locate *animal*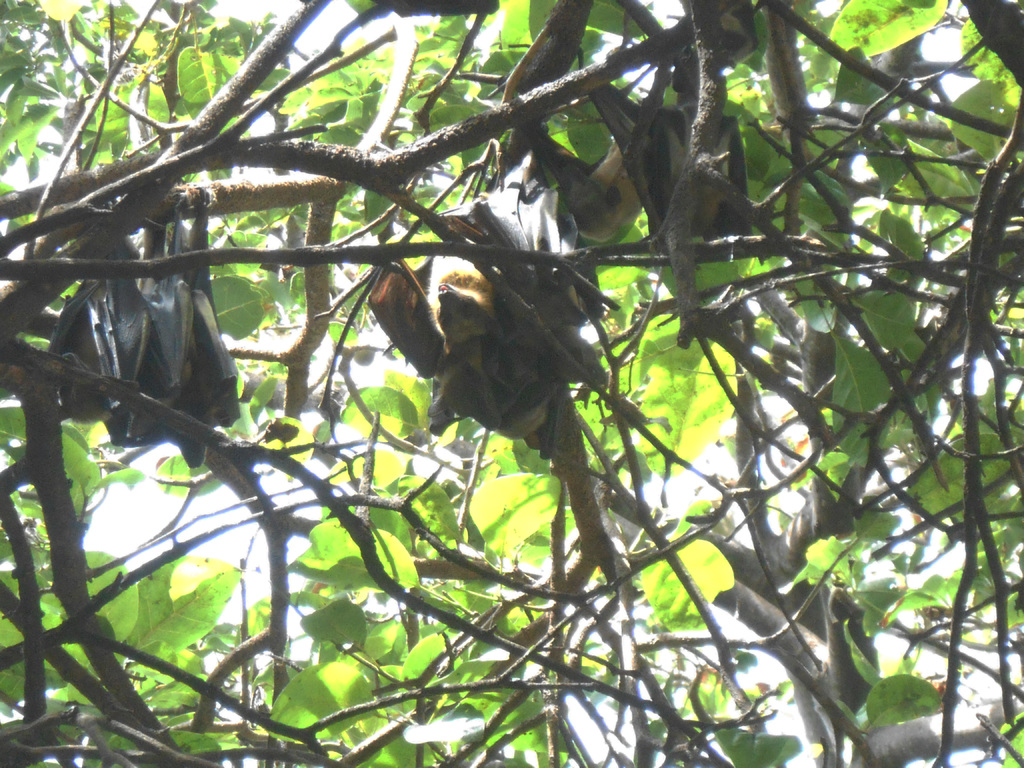
BBox(365, 3, 652, 584)
